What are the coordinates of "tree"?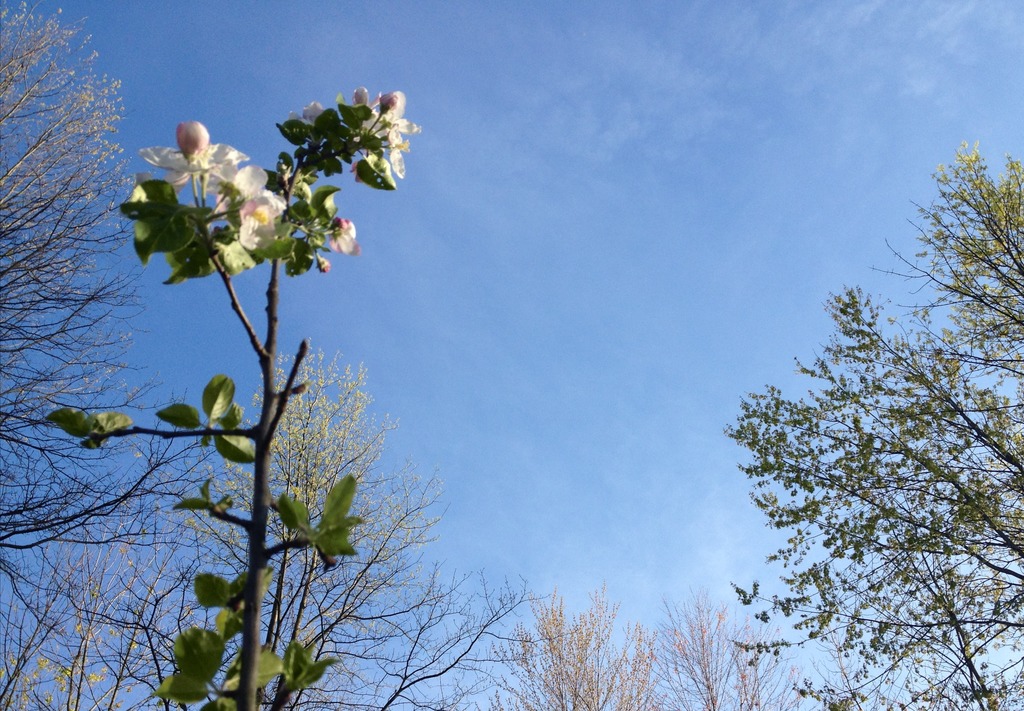
<box>621,595,824,710</box>.
